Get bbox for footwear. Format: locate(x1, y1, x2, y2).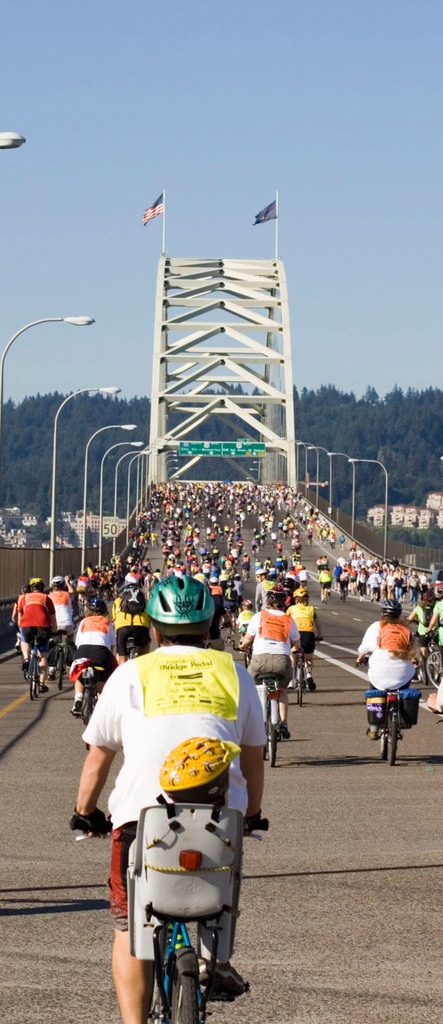
locate(37, 683, 48, 694).
